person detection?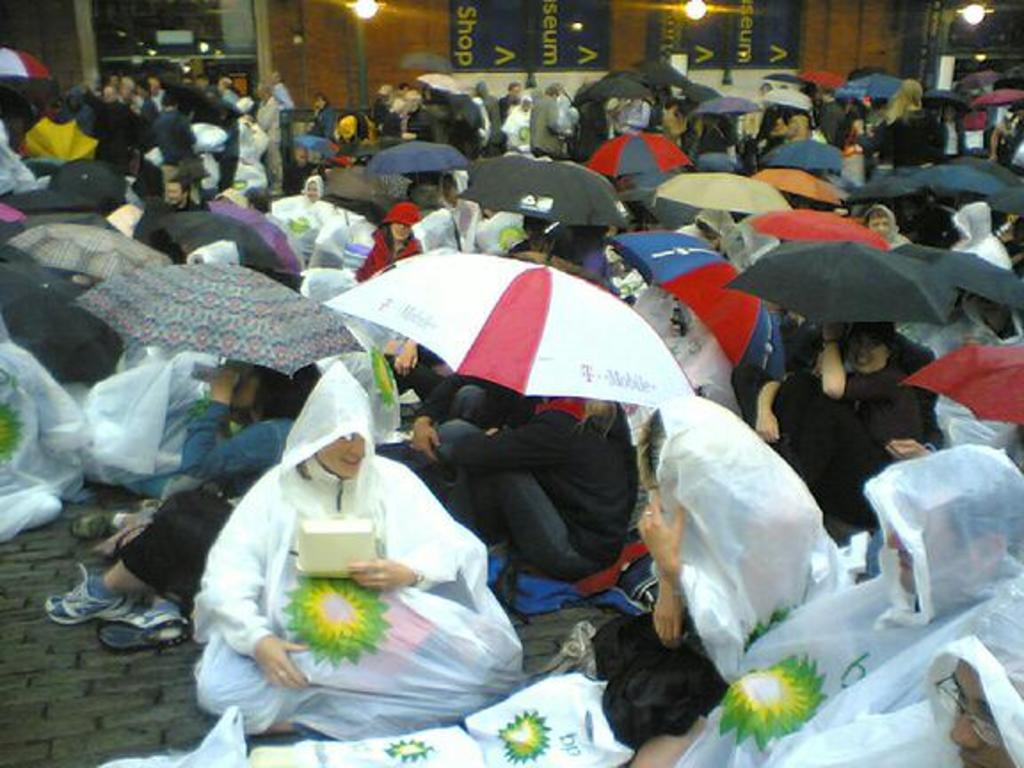
region(622, 268, 754, 425)
